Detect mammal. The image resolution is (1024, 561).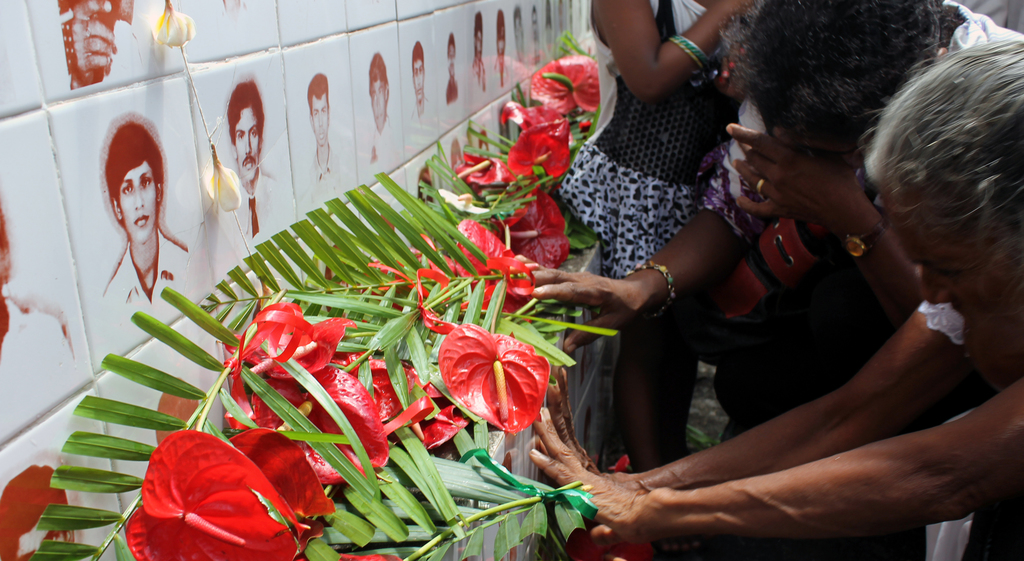
box(528, 2, 541, 52).
